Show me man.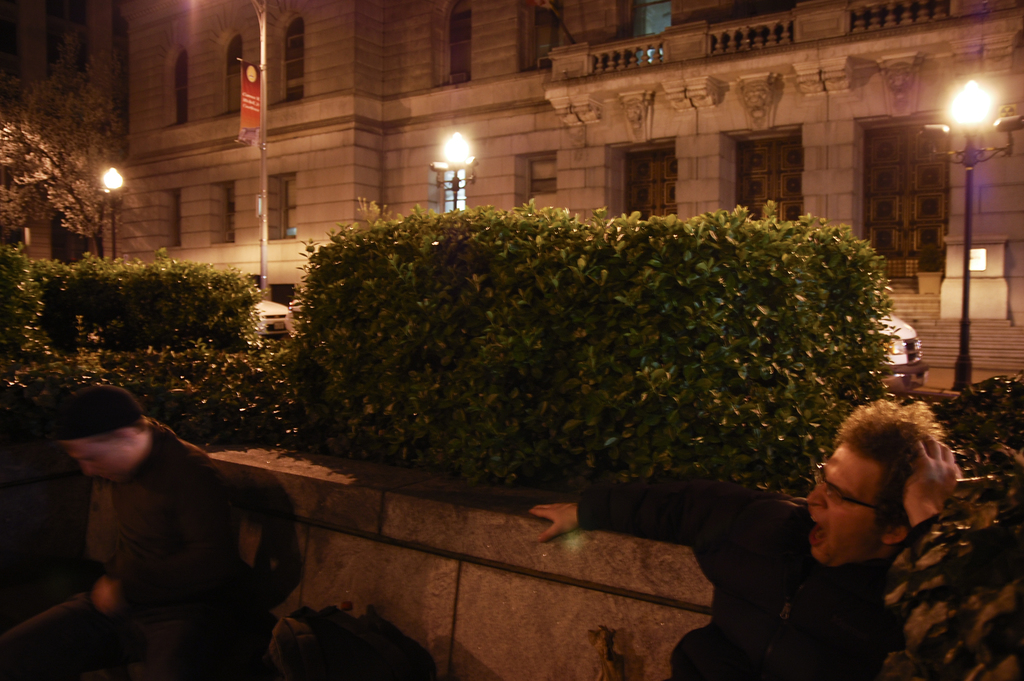
man is here: select_region(529, 402, 961, 678).
